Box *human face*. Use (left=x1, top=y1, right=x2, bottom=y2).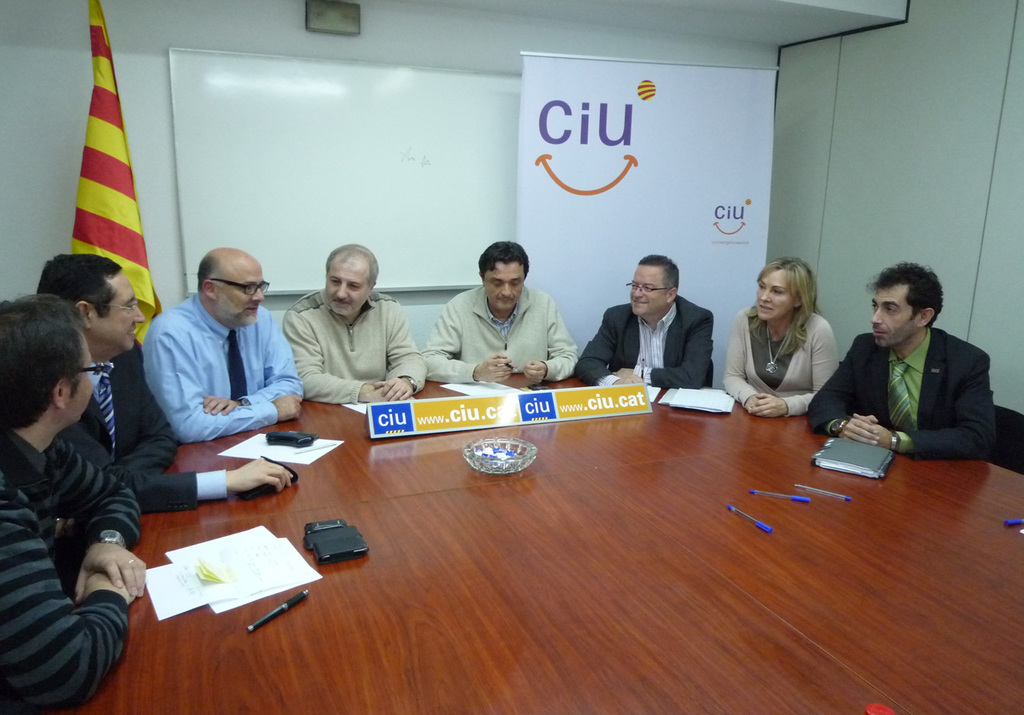
(left=215, top=261, right=266, bottom=325).
